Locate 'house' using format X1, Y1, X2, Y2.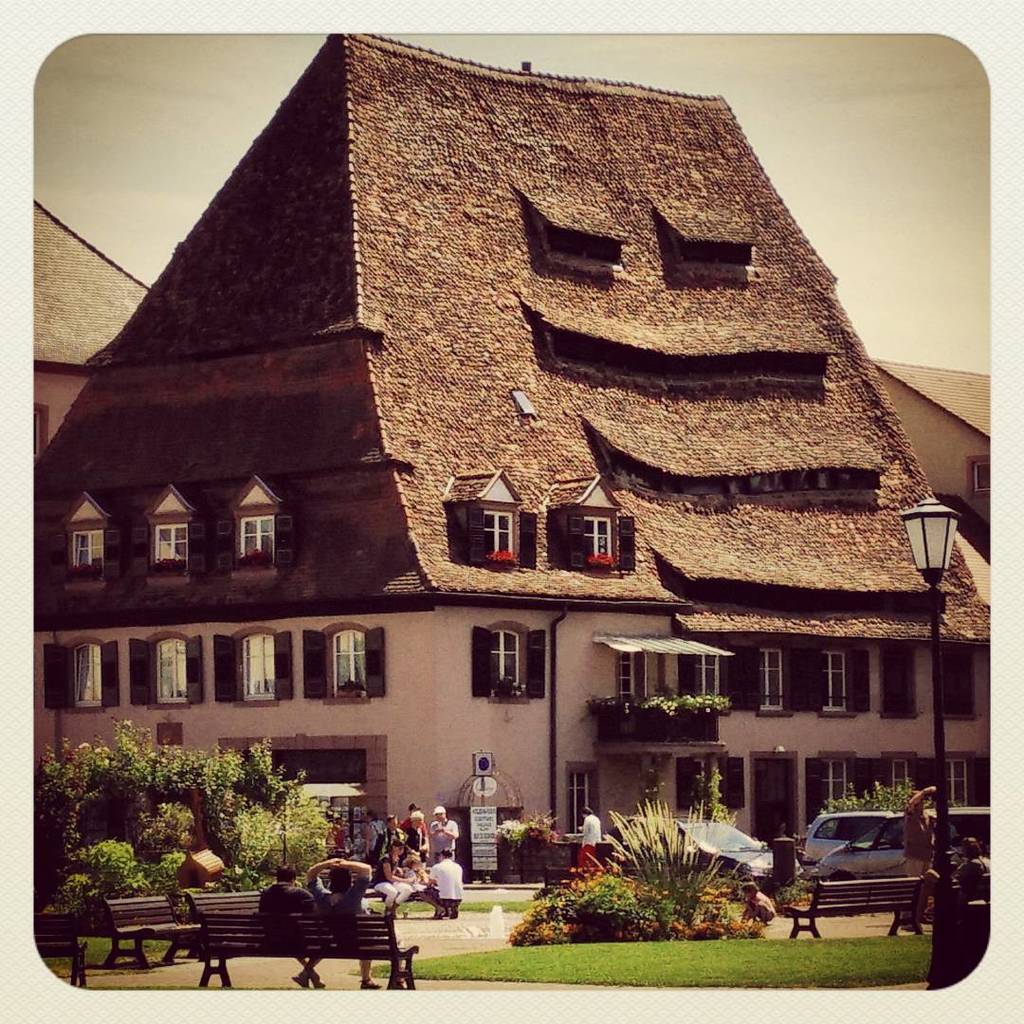
37, 201, 152, 455.
